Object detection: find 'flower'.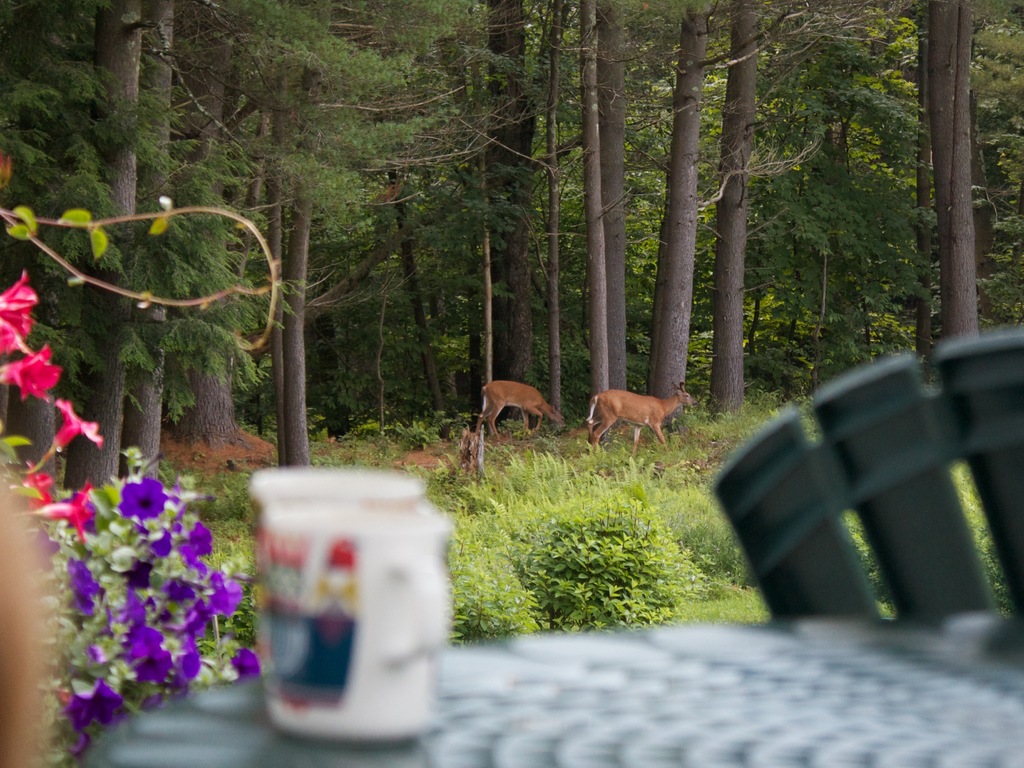
region(35, 482, 92, 541).
